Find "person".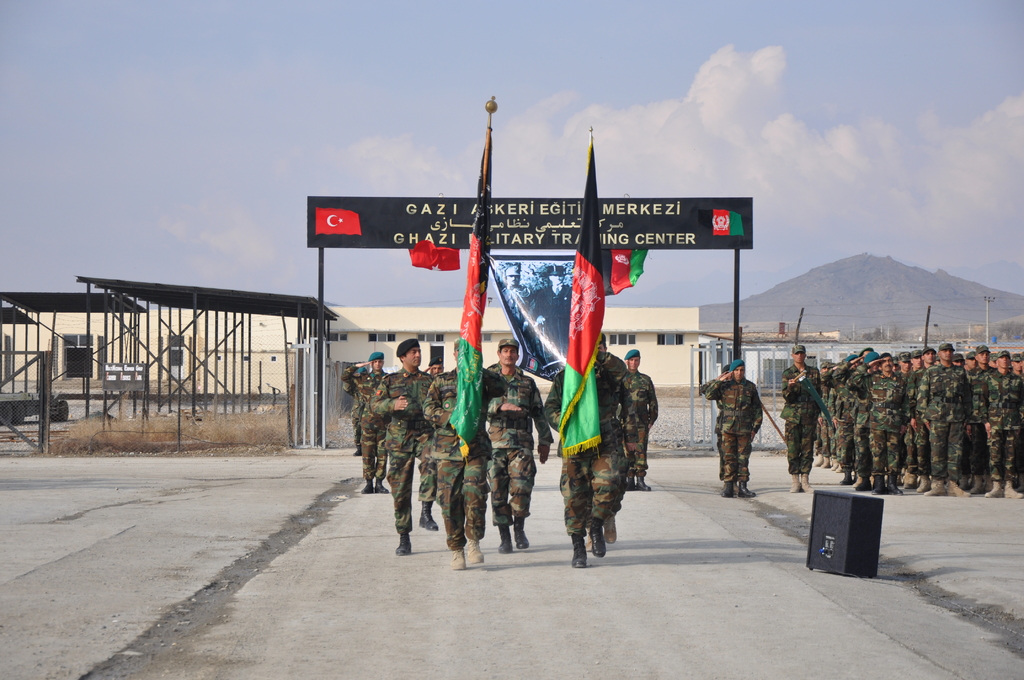
<region>422, 341, 489, 570</region>.
